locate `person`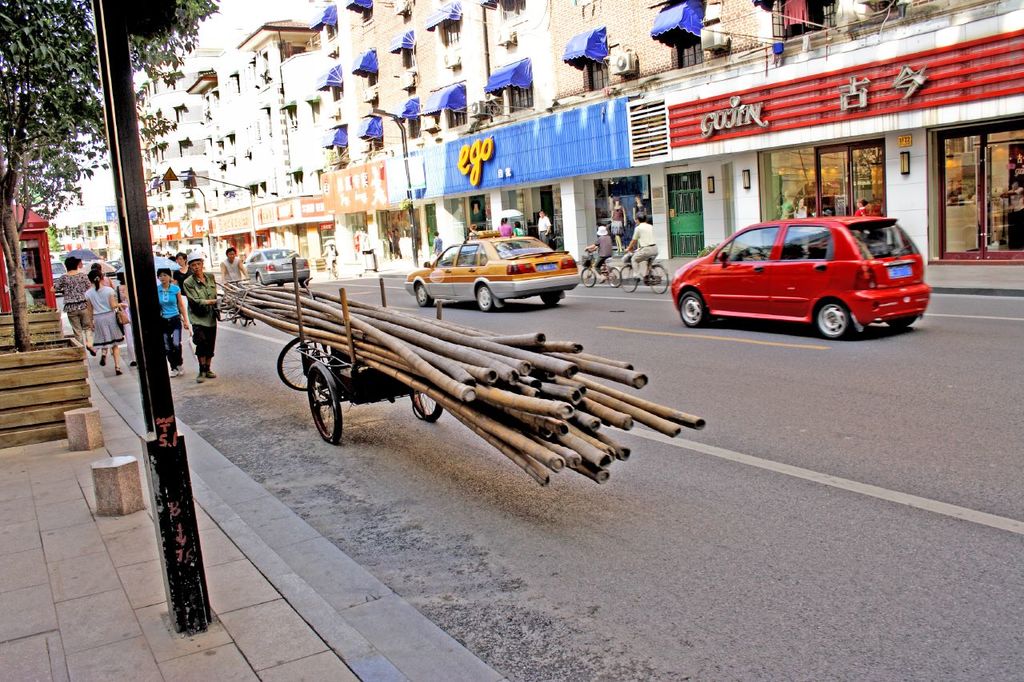
(left=584, top=217, right=611, bottom=273)
